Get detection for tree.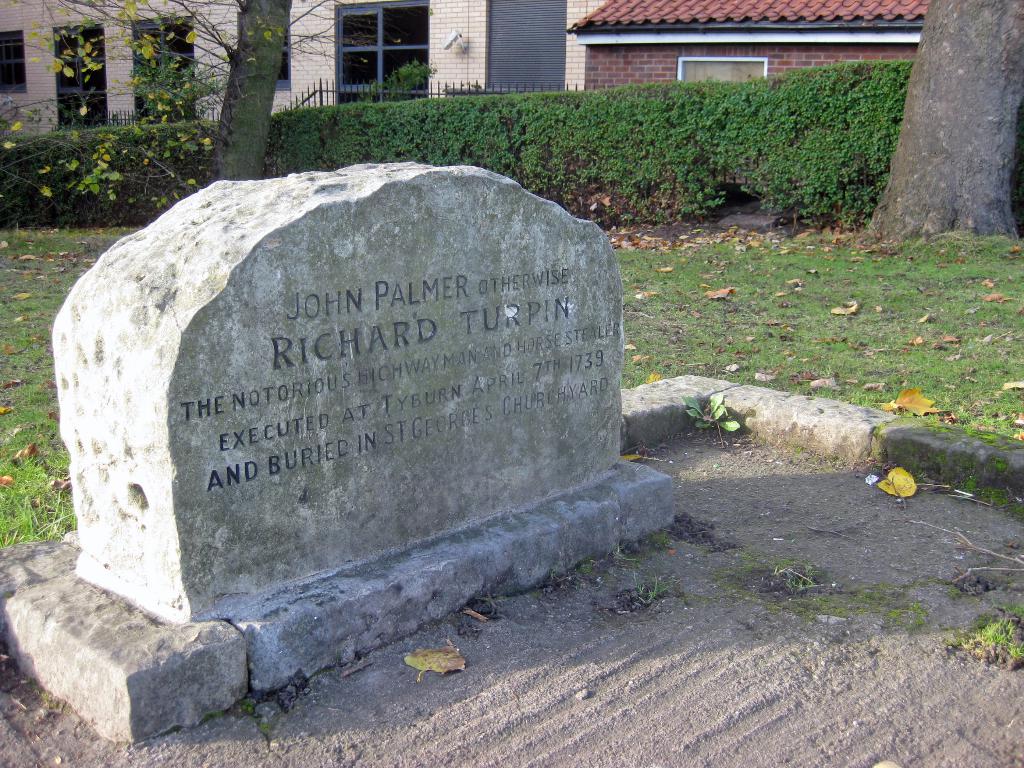
Detection: 0:0:371:214.
